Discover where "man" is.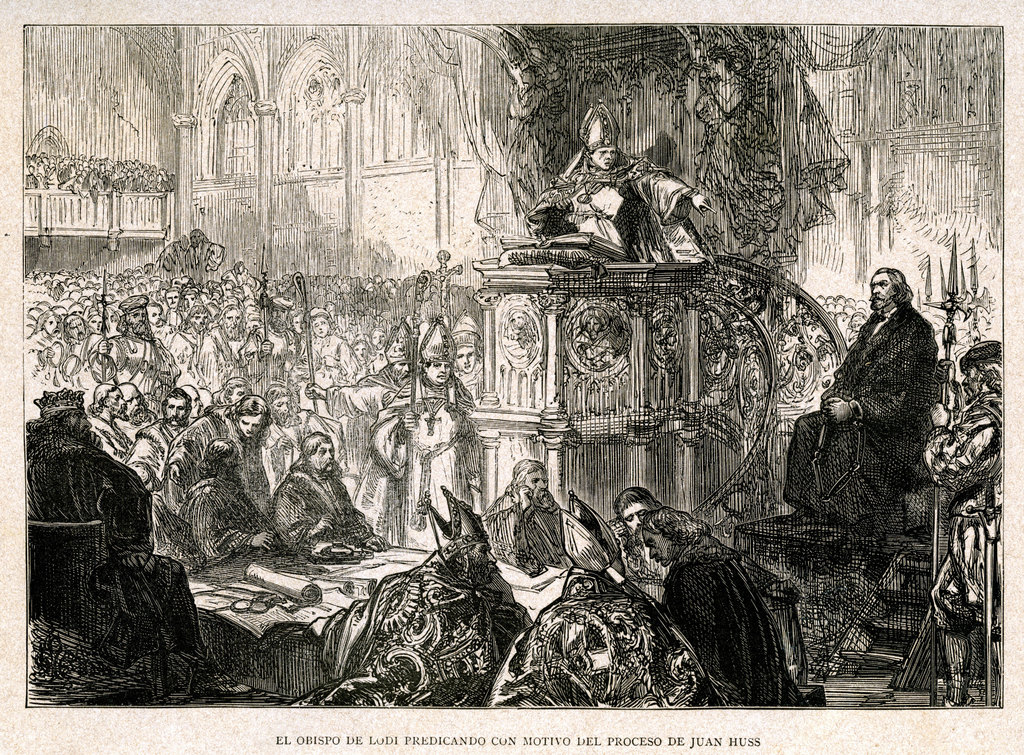
Discovered at box=[479, 457, 570, 572].
